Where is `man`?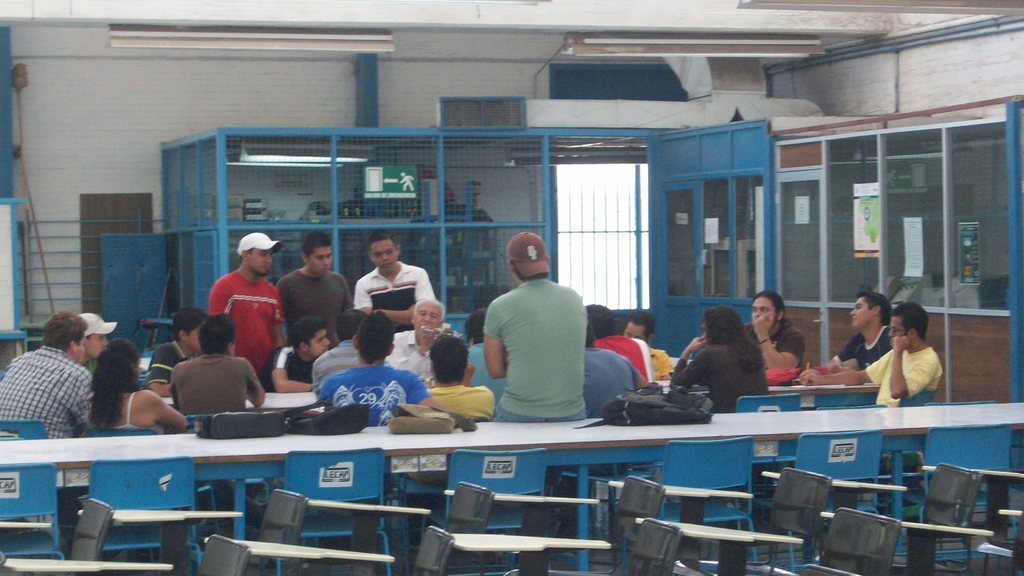
left=276, top=230, right=354, bottom=345.
